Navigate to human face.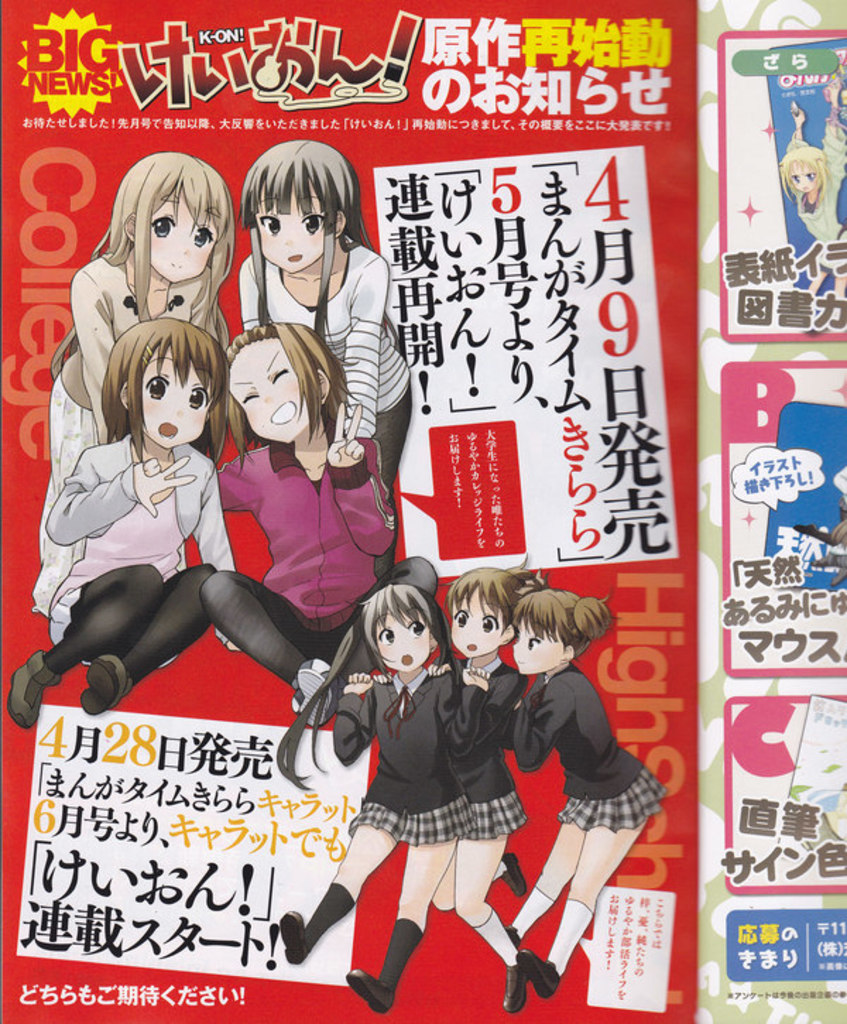
Navigation target: detection(263, 181, 340, 270).
